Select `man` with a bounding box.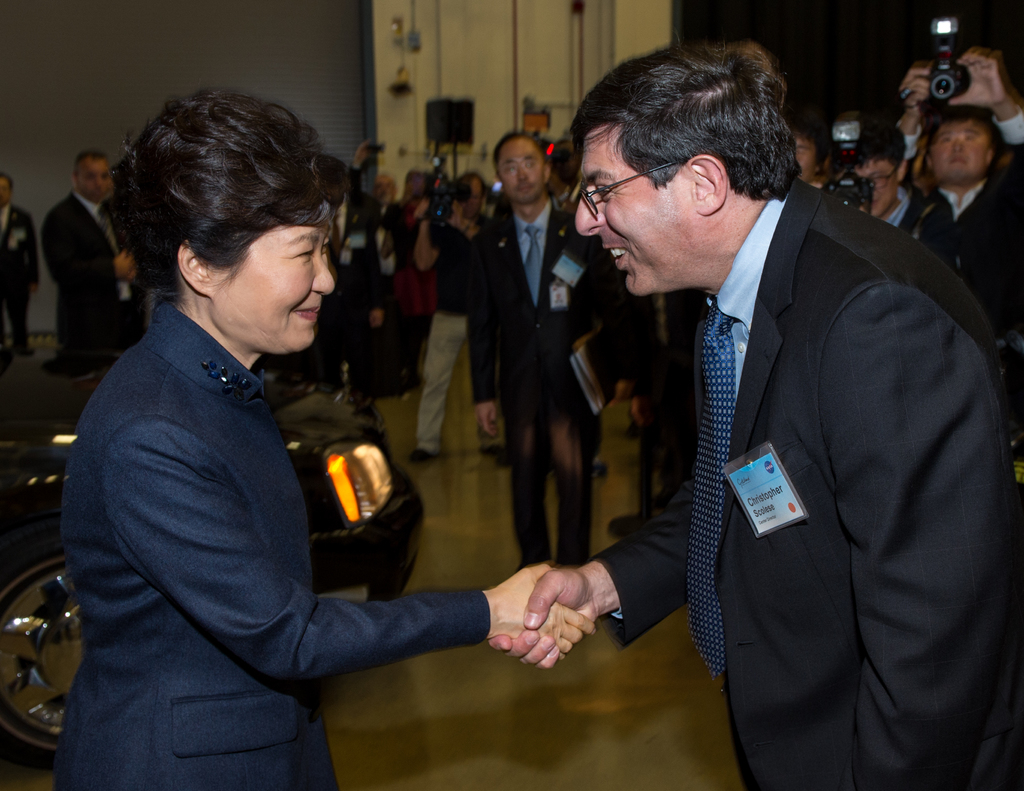
{"left": 415, "top": 122, "right": 627, "bottom": 567}.
